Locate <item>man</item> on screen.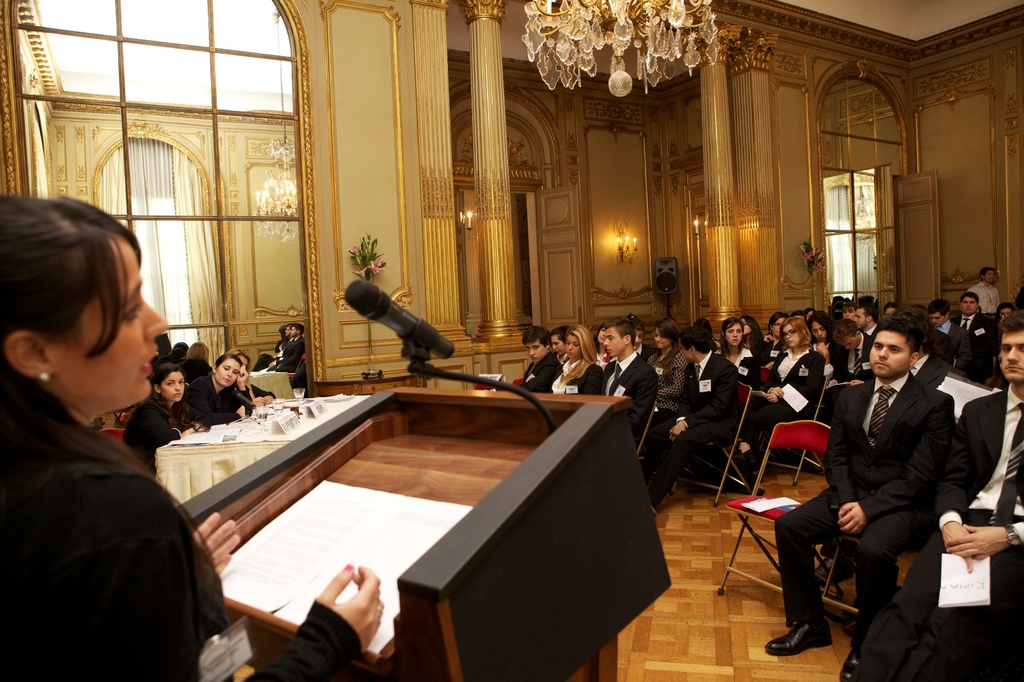
On screen at pyautogui.locateOnScreen(970, 266, 995, 311).
